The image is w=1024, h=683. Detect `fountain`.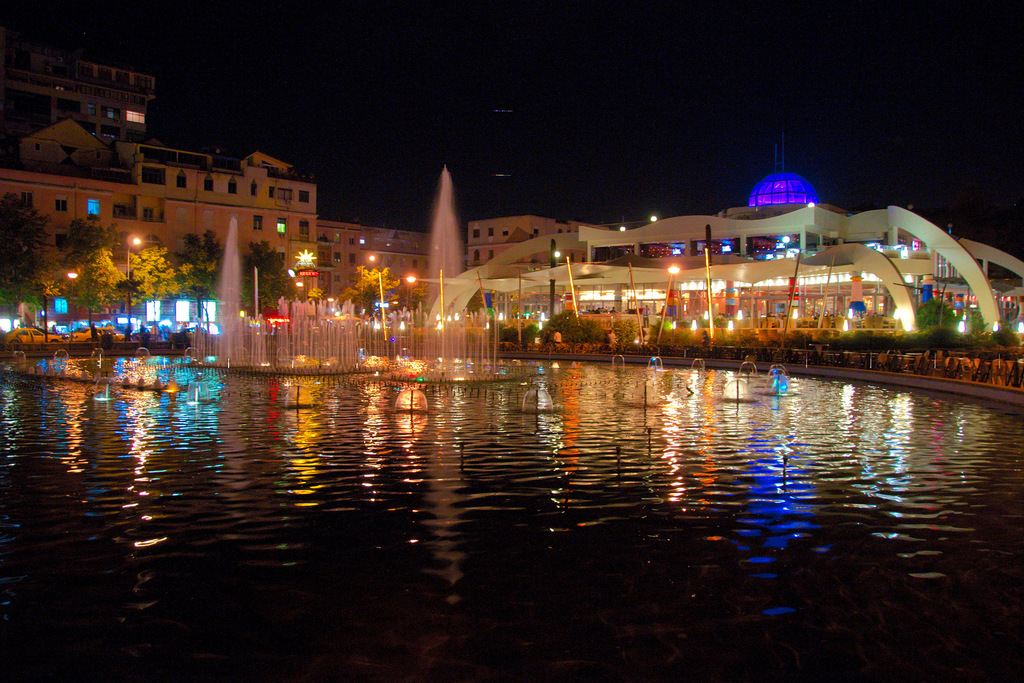
Detection: 219,214,255,391.
